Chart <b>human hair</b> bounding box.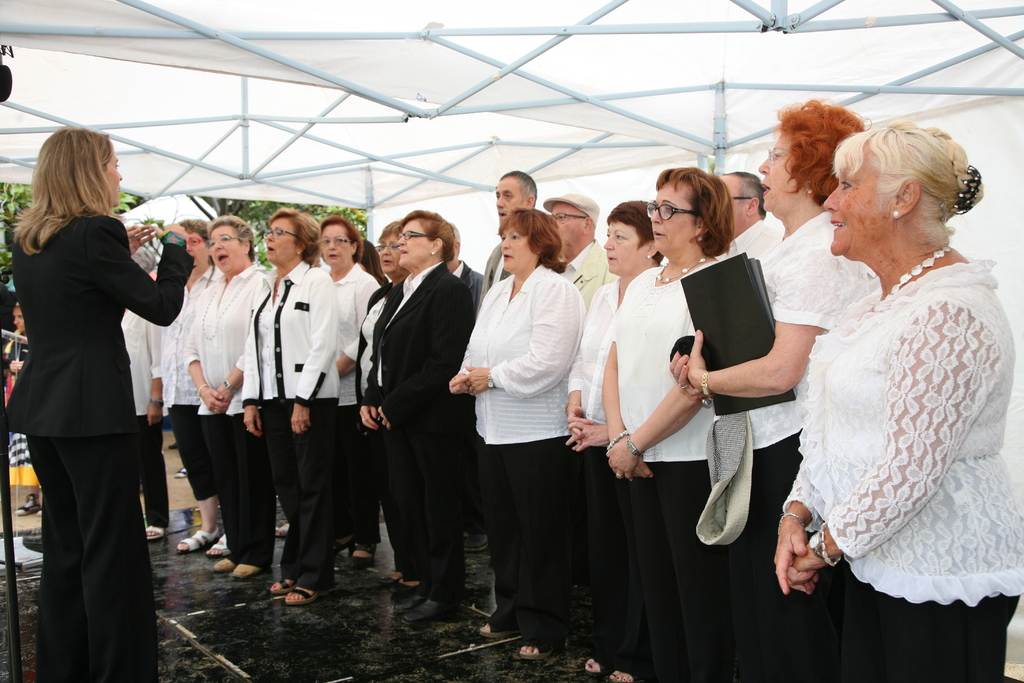
Charted: bbox(496, 206, 568, 272).
